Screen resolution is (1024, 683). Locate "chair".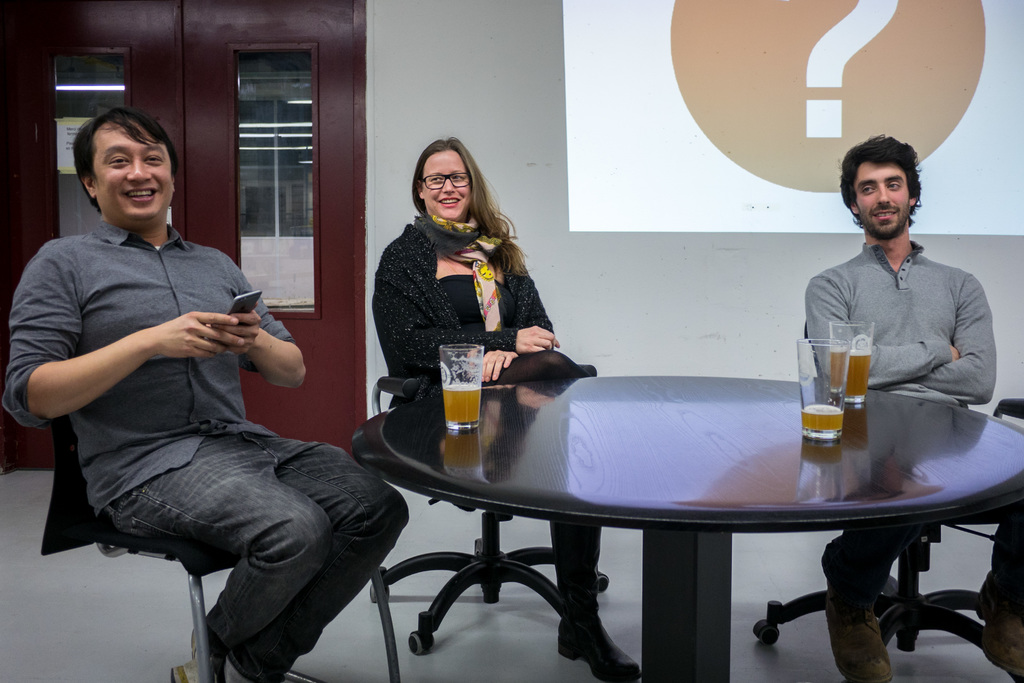
(75,308,391,682).
